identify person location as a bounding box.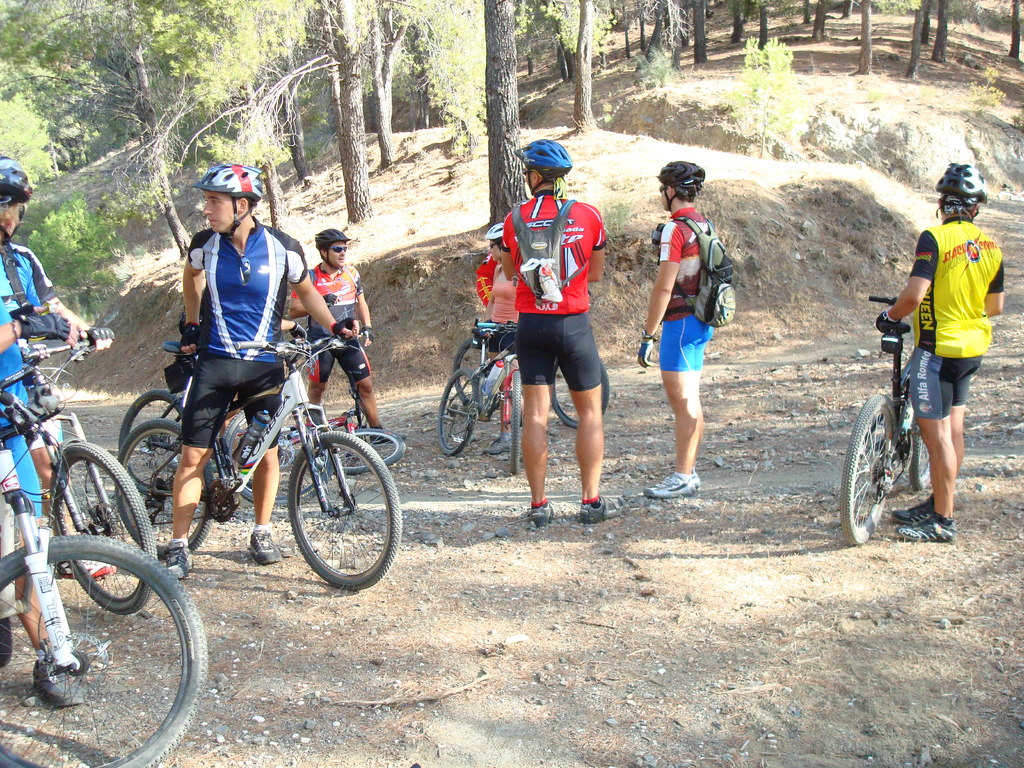
pyautogui.locateOnScreen(171, 163, 365, 584).
